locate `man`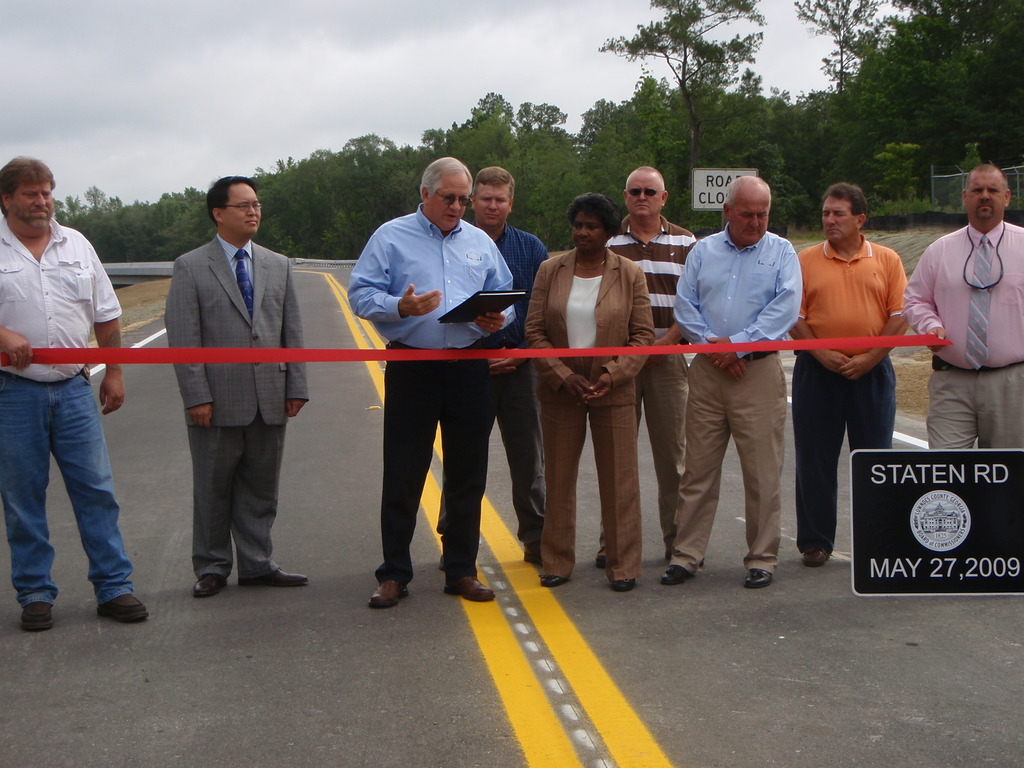
(659,175,808,590)
